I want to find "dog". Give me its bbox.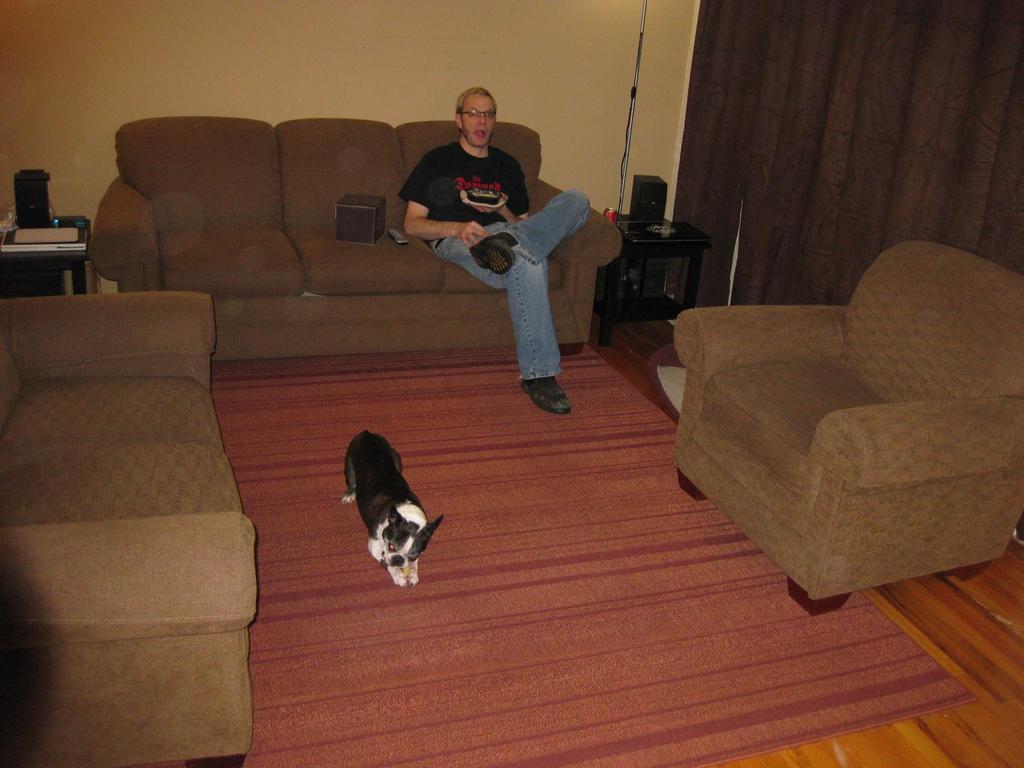
340, 431, 447, 590.
